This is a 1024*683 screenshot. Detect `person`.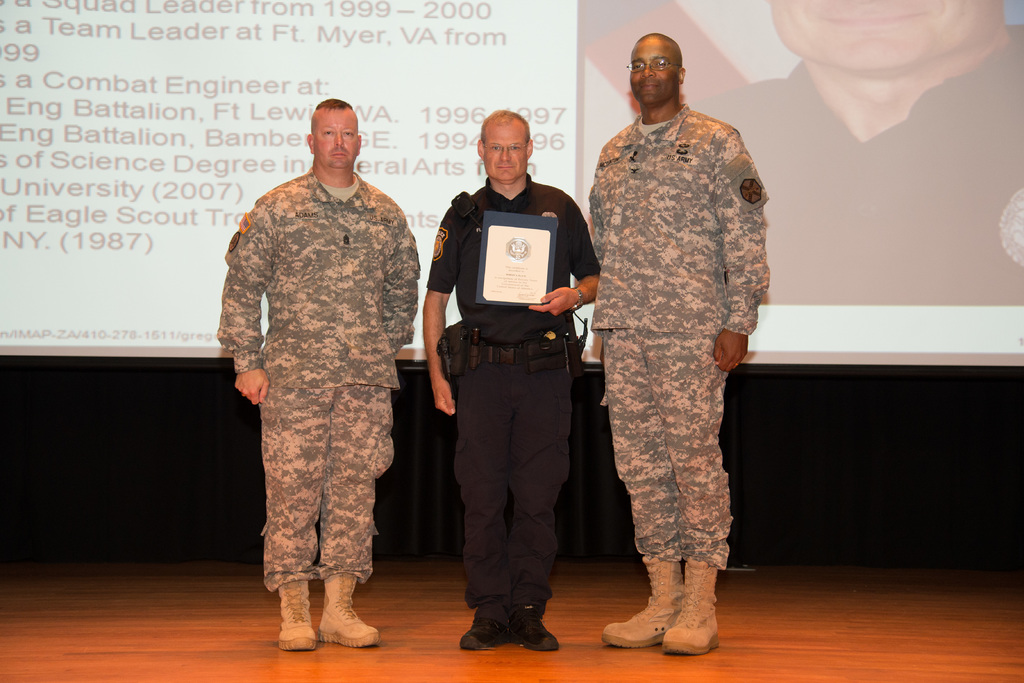
422/104/603/648.
